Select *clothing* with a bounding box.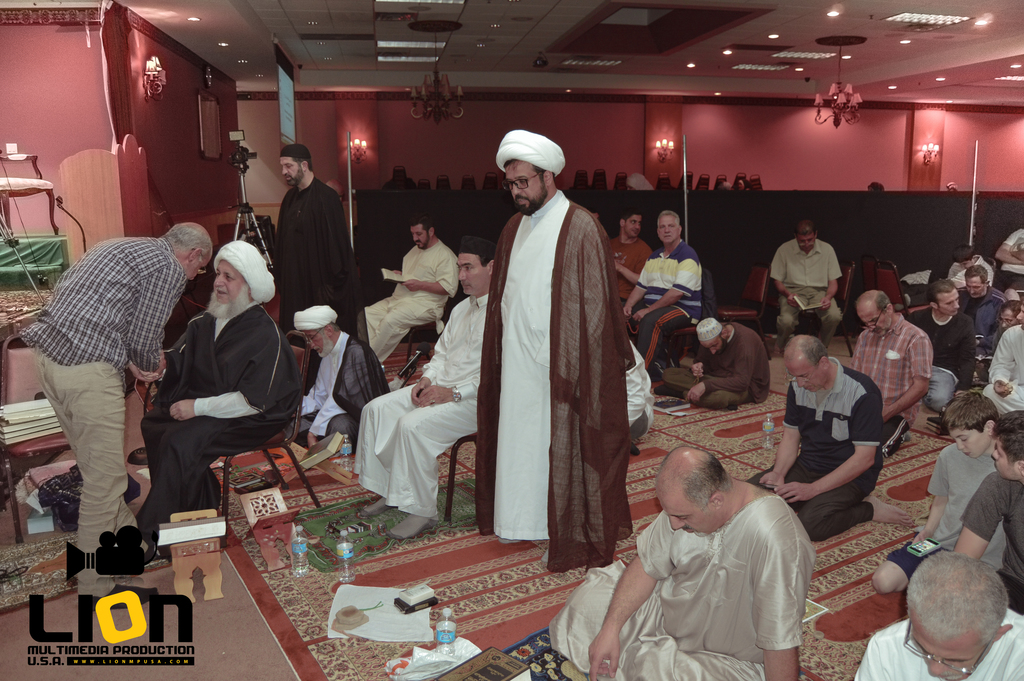
(left=292, top=330, right=390, bottom=455).
